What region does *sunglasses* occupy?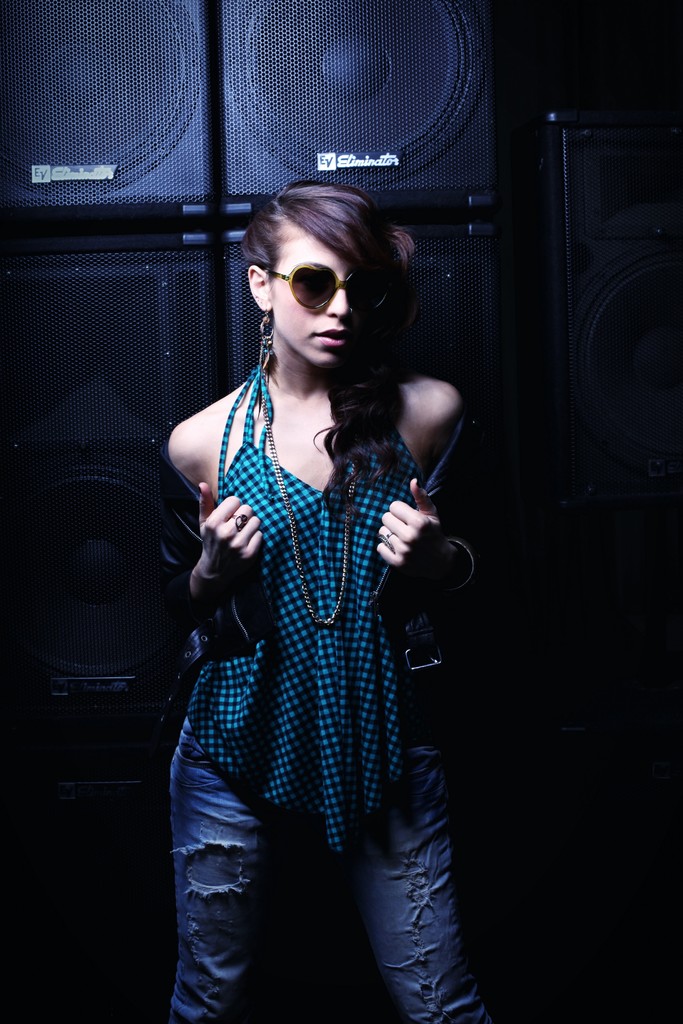
{"x1": 262, "y1": 264, "x2": 384, "y2": 310}.
